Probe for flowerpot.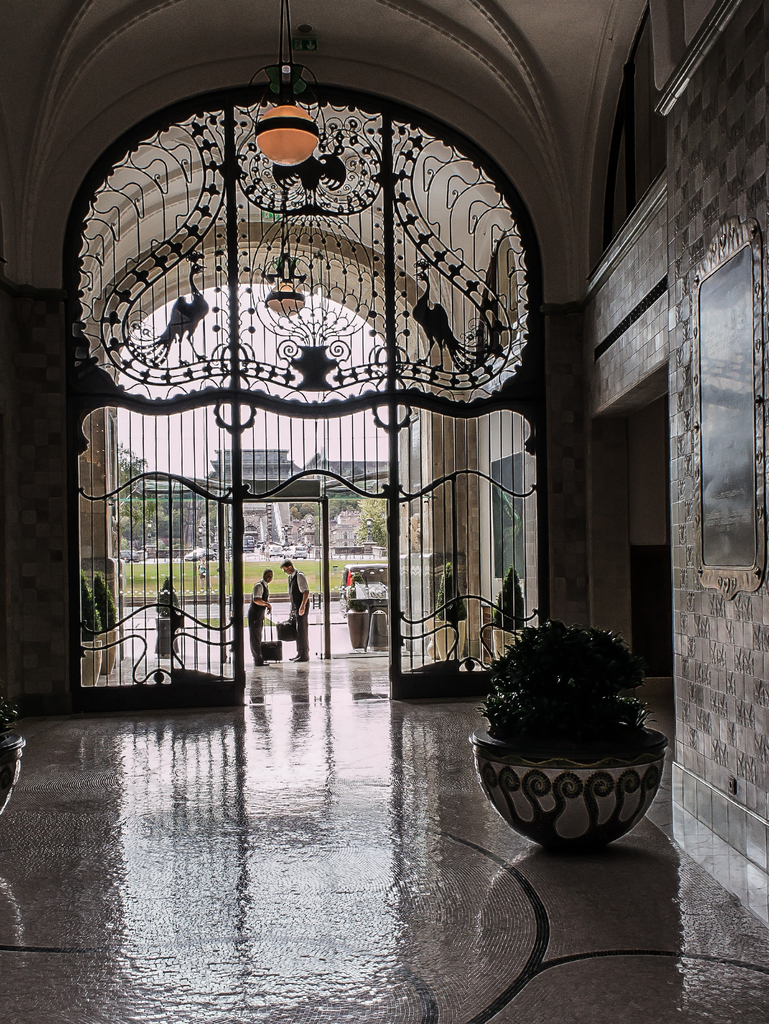
Probe result: locate(469, 623, 670, 843).
